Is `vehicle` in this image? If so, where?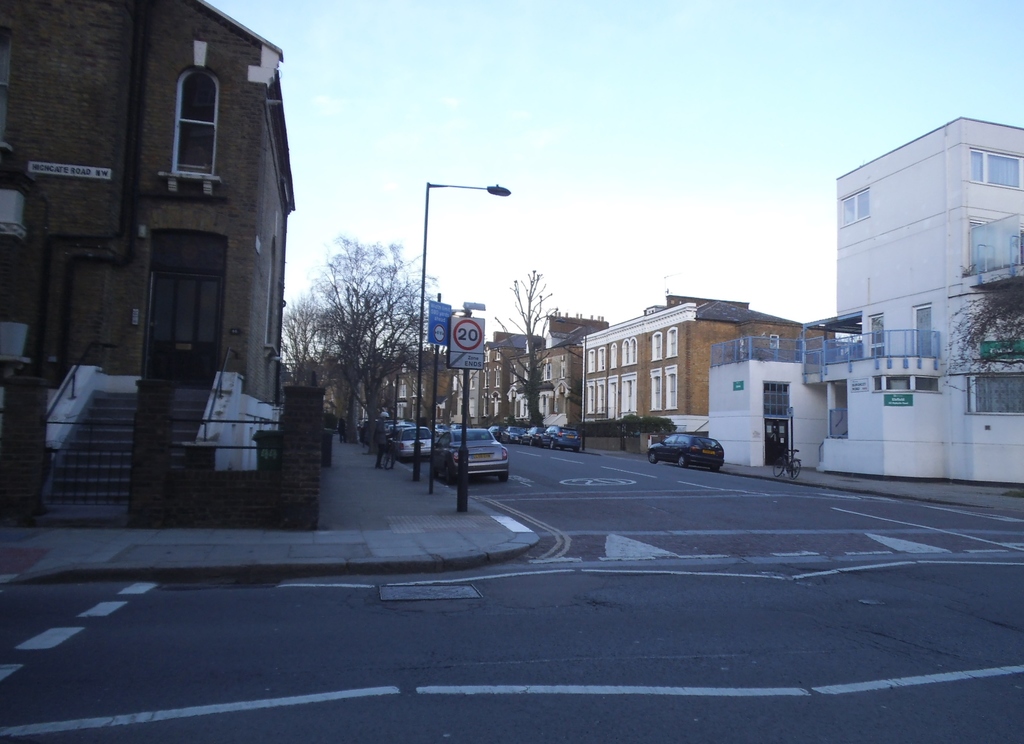
Yes, at Rect(356, 419, 417, 455).
